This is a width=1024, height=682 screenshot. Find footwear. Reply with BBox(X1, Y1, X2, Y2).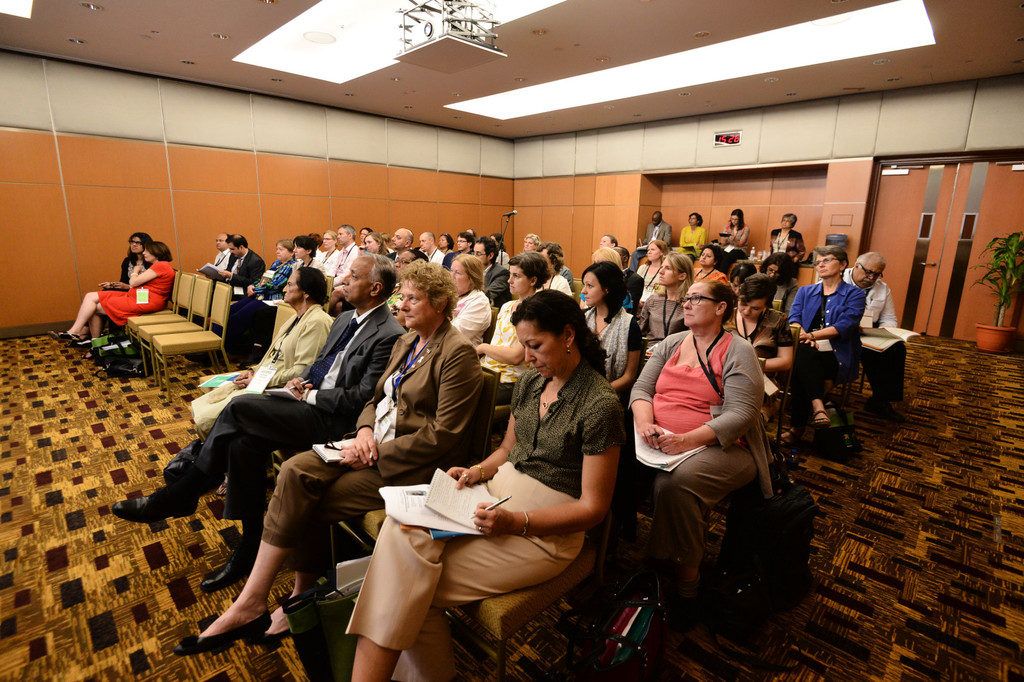
BBox(199, 546, 252, 591).
